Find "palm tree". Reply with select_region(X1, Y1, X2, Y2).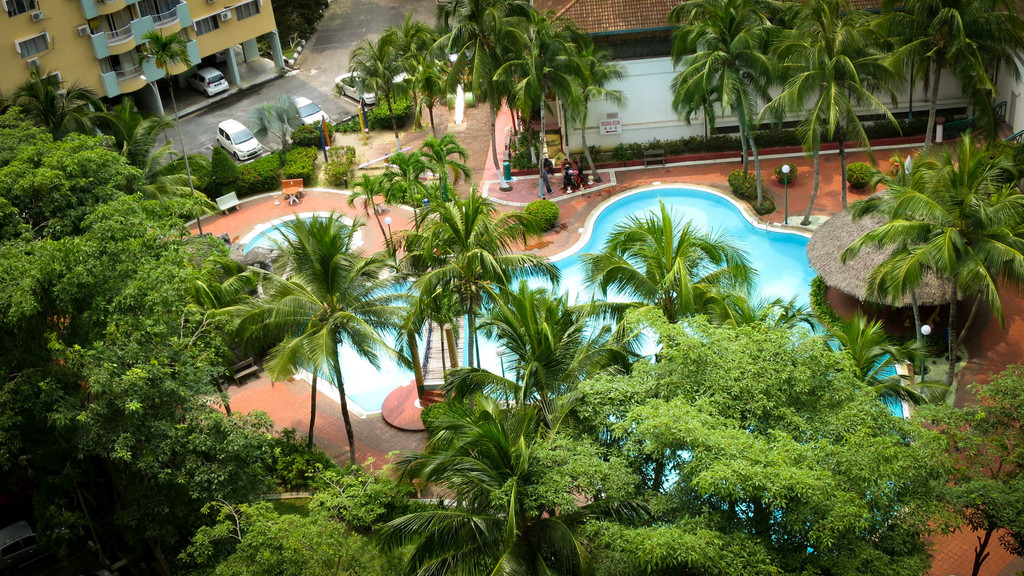
select_region(536, 42, 609, 145).
